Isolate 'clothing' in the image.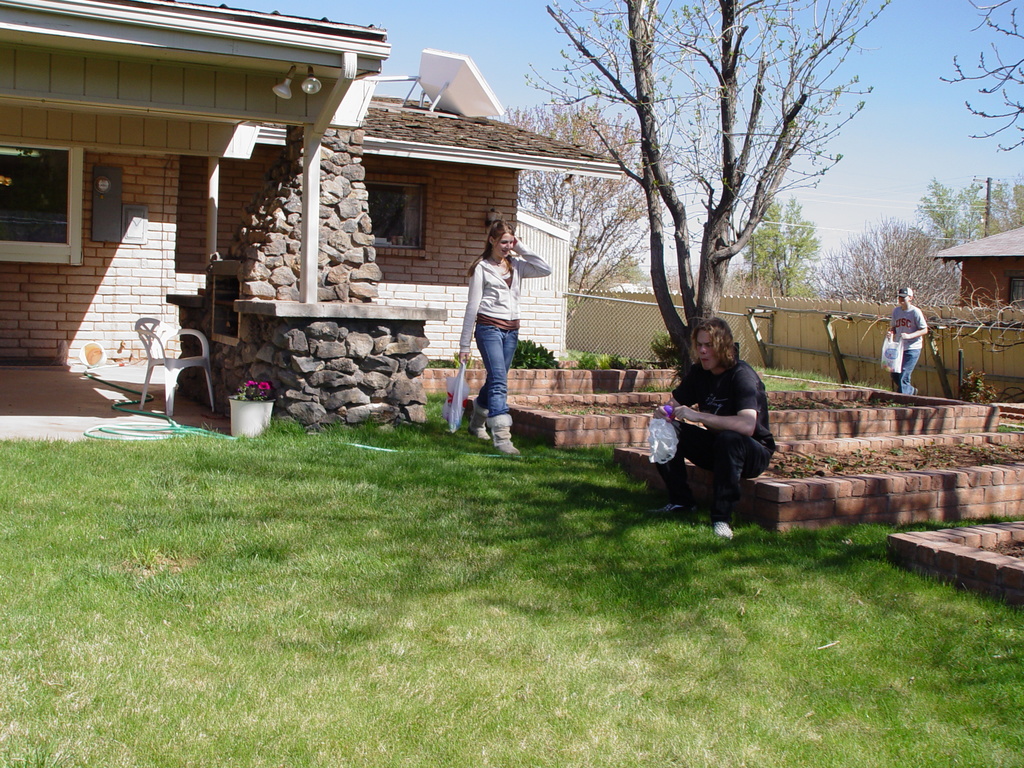
Isolated region: x1=660 y1=357 x2=776 y2=531.
